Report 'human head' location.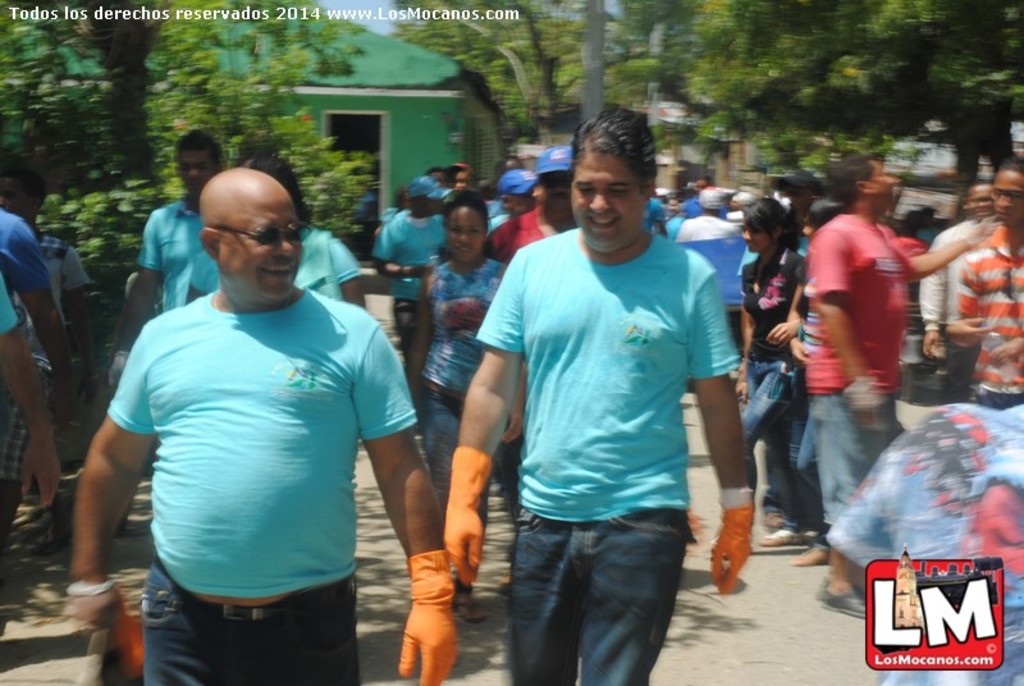
Report: [189, 155, 308, 282].
